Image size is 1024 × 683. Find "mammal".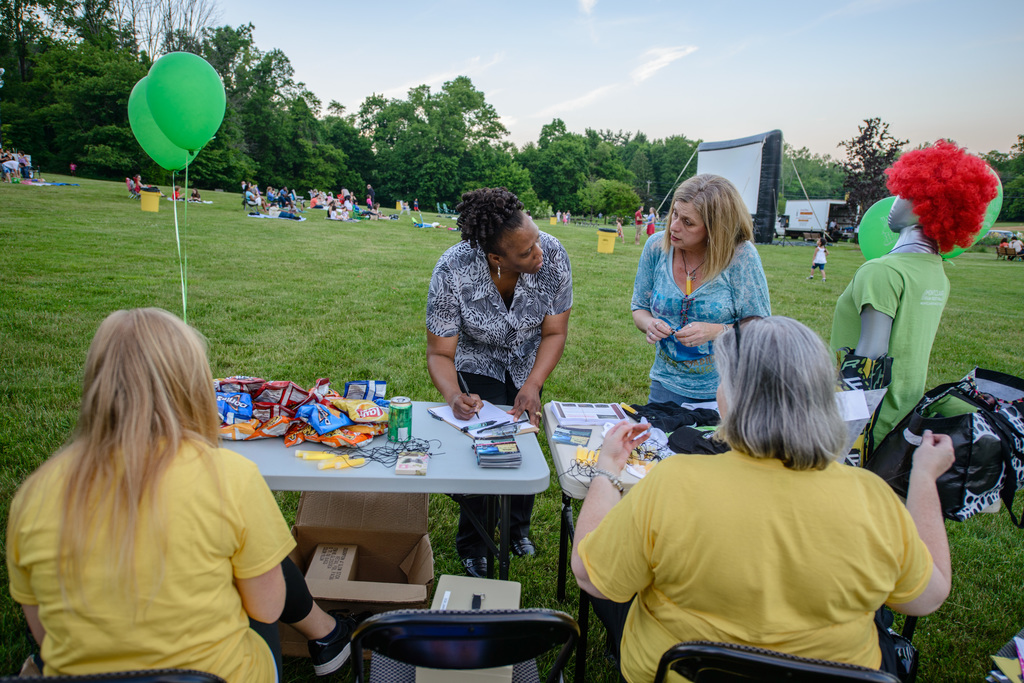
[x1=1003, y1=239, x2=1008, y2=263].
